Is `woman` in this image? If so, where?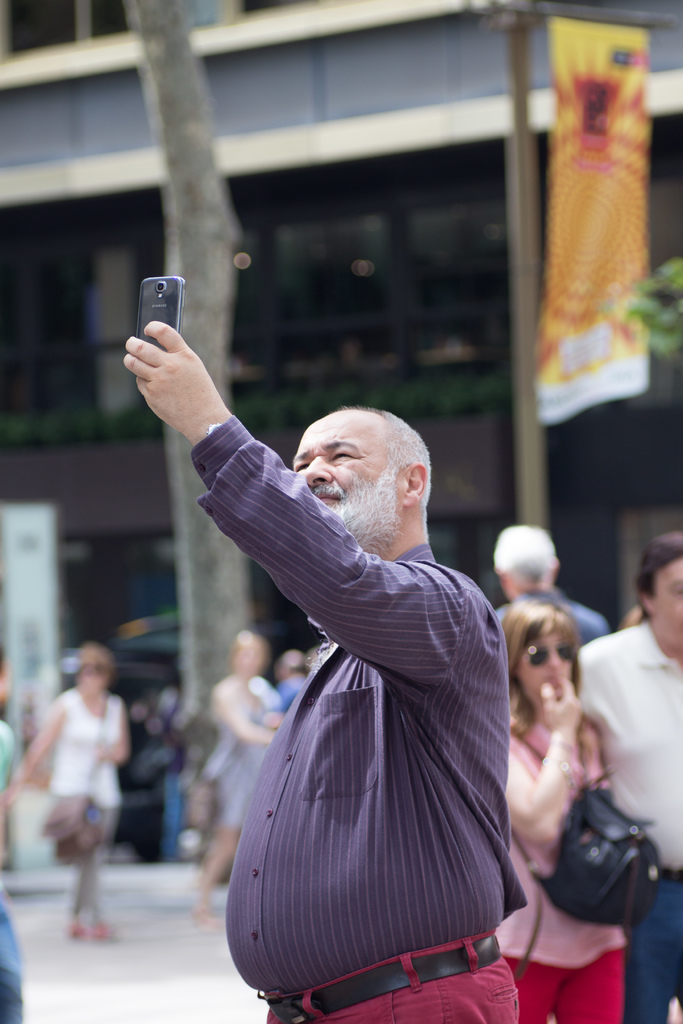
Yes, at <bbox>492, 596, 630, 1023</bbox>.
